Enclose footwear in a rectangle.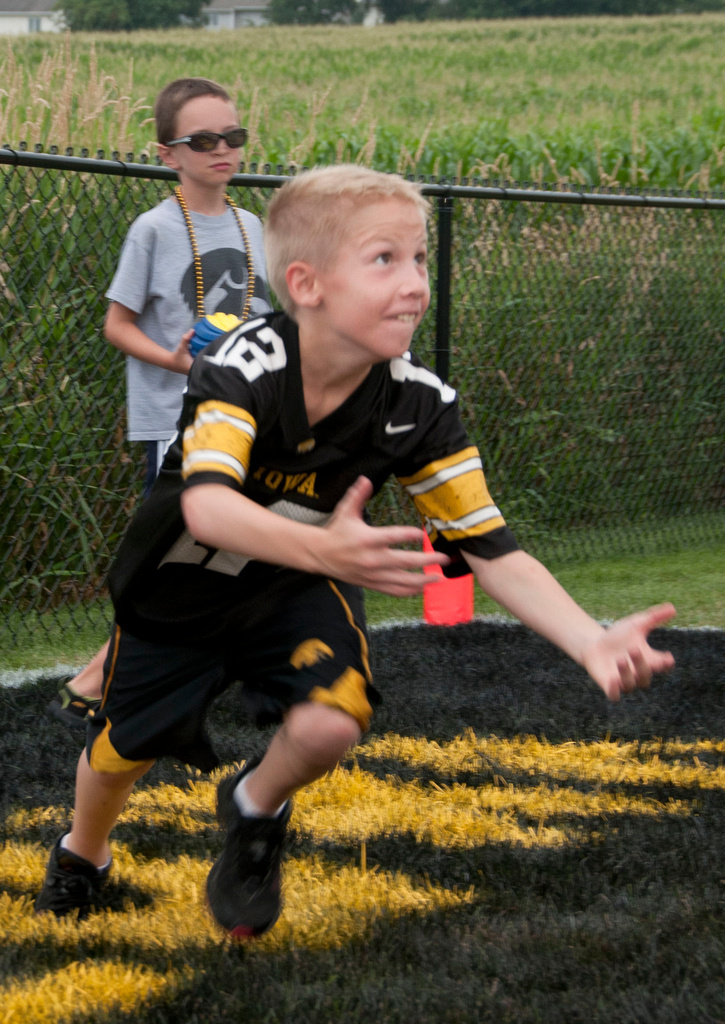
crop(46, 666, 99, 719).
